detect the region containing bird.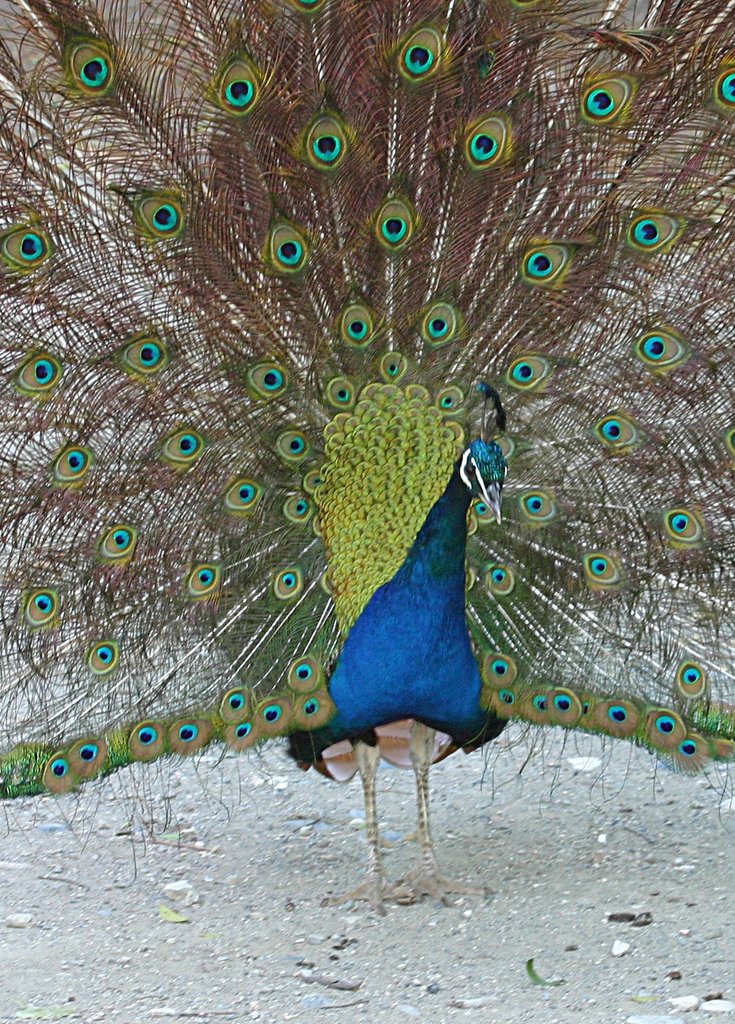
crop(0, 0, 734, 923).
